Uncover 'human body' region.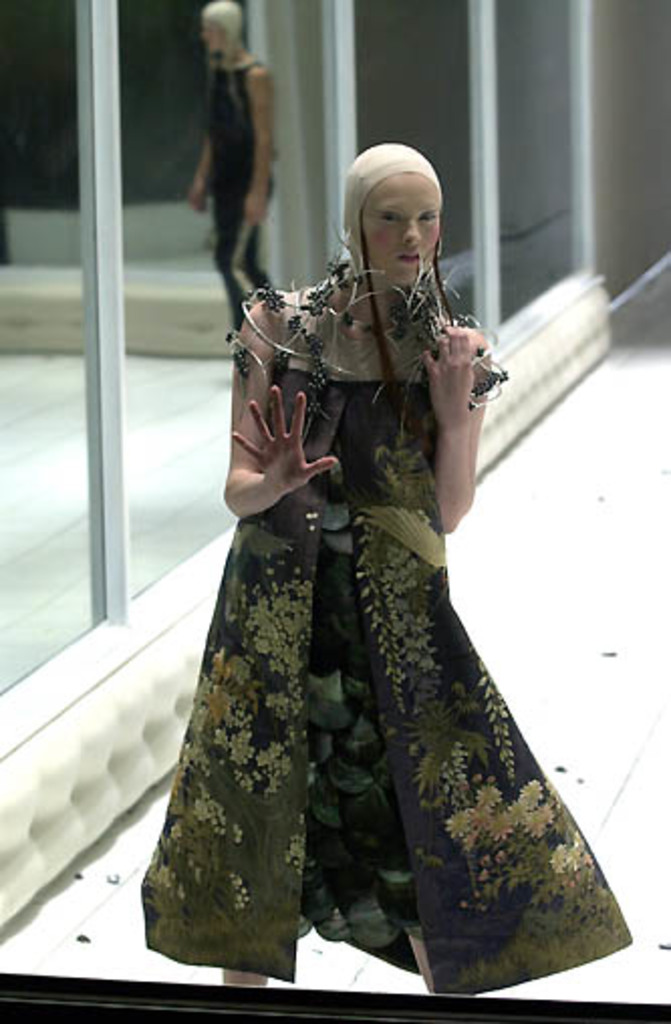
Uncovered: box=[191, 52, 284, 327].
